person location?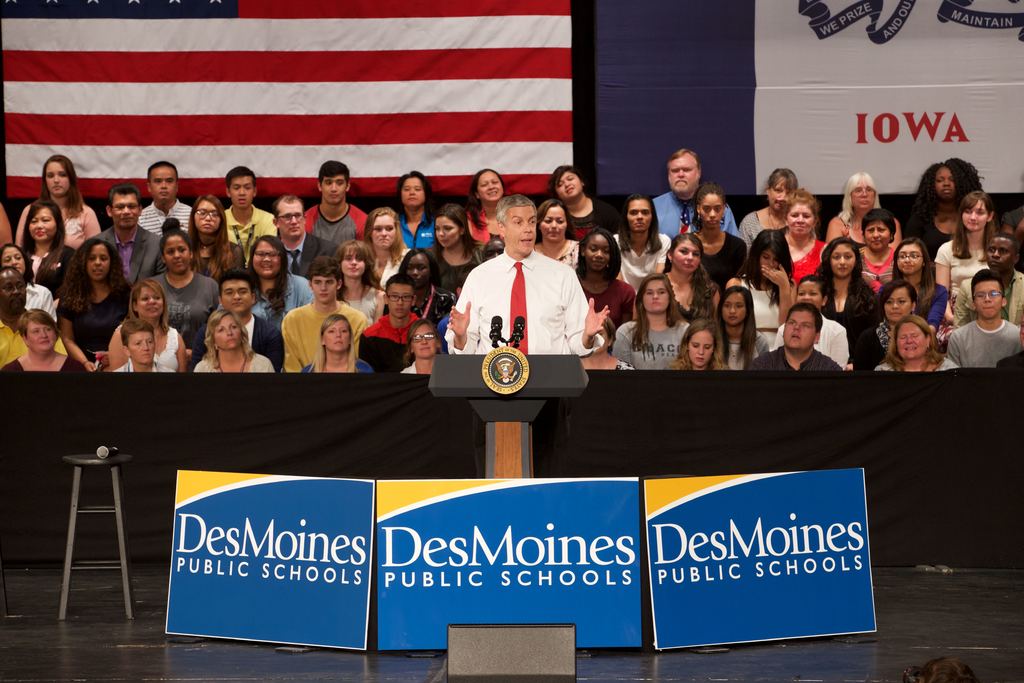
(756, 319, 851, 375)
